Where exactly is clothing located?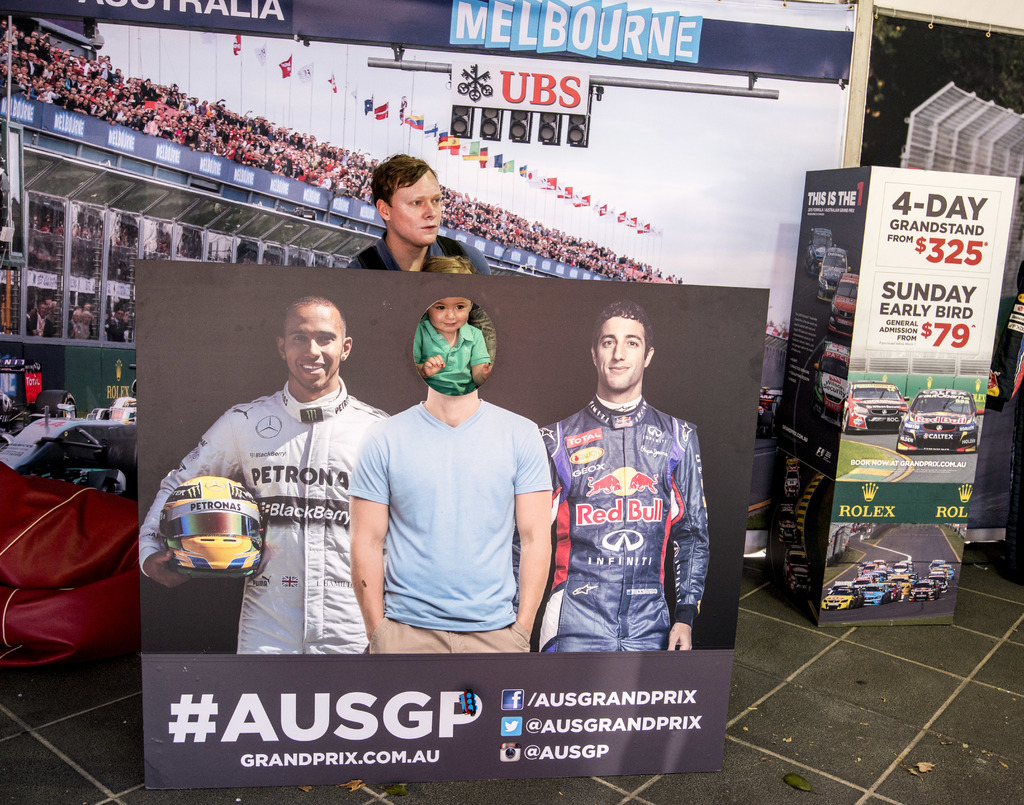
Its bounding box is bbox(348, 403, 551, 653).
